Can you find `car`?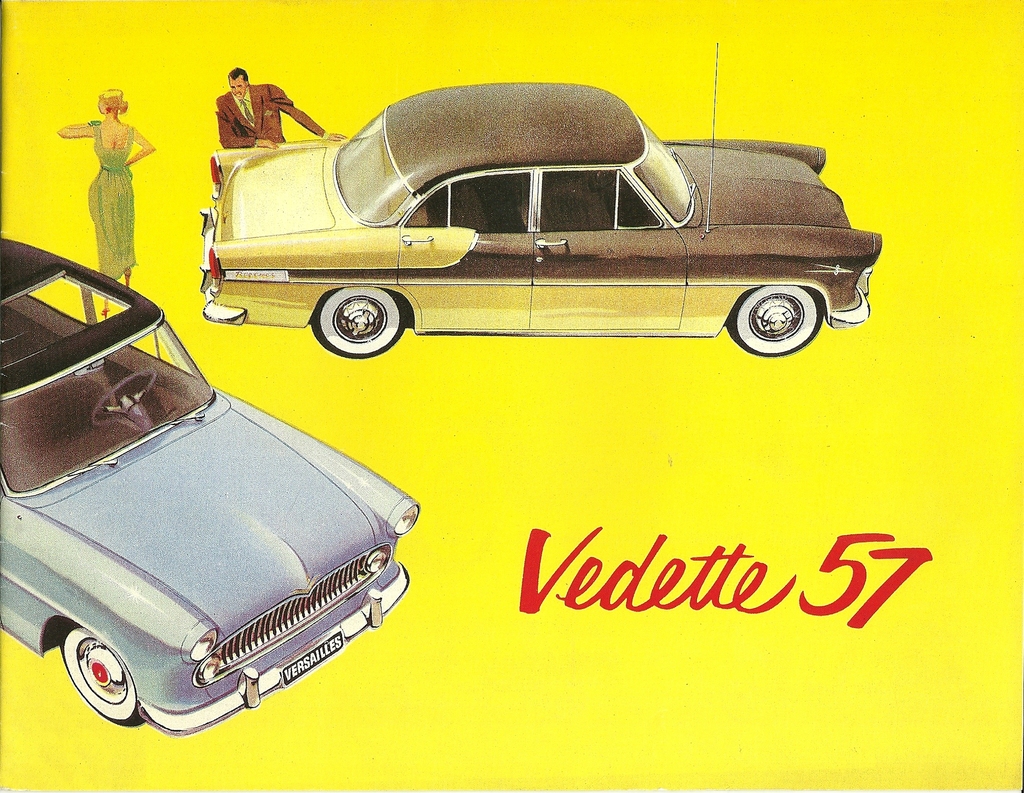
Yes, bounding box: 0 234 425 732.
